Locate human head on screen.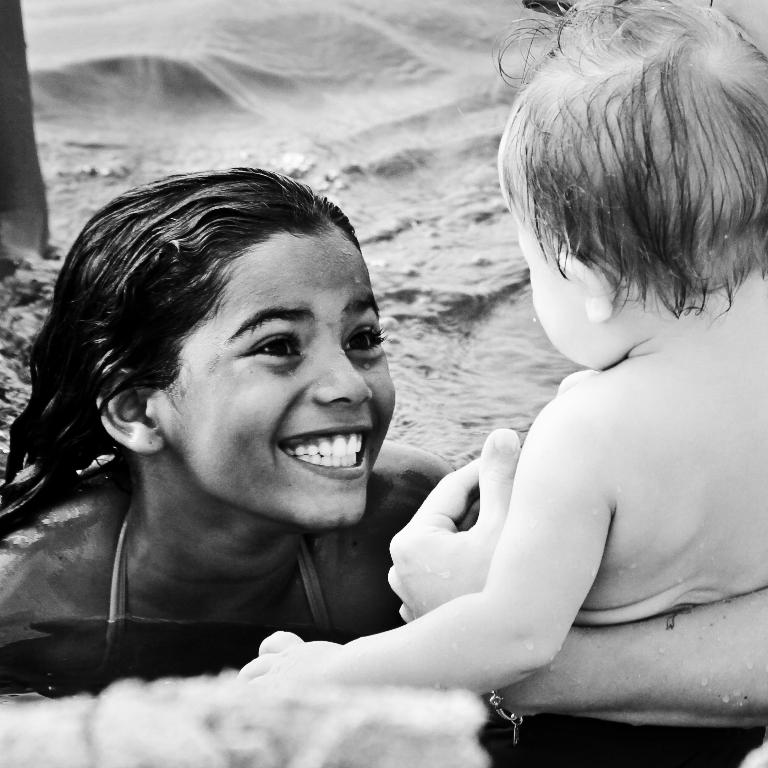
On screen at [494, 0, 767, 370].
